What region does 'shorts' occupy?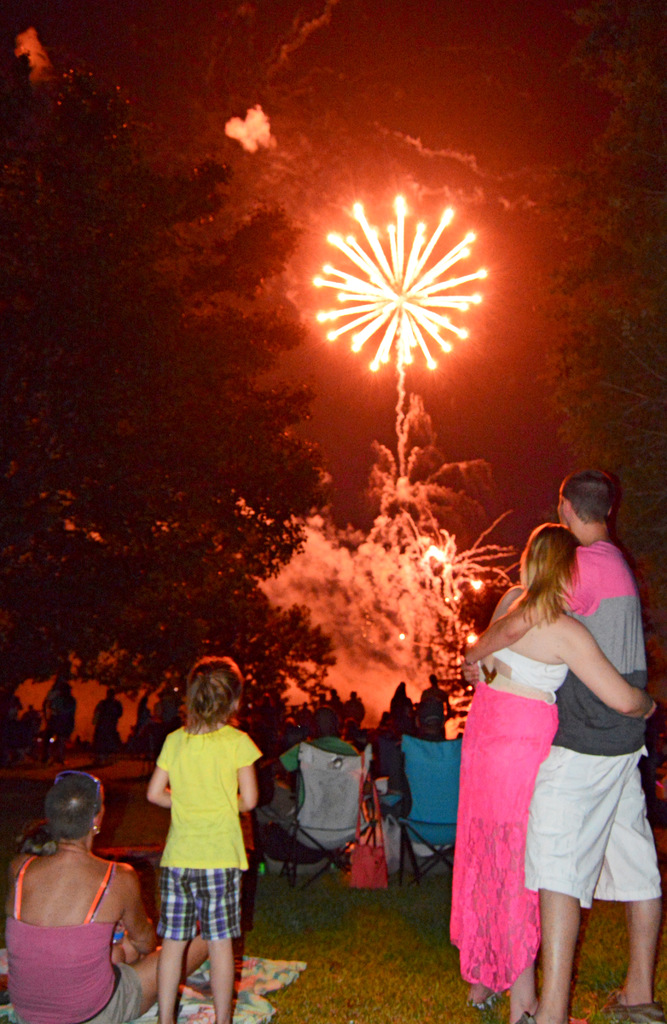
<bbox>136, 890, 240, 965</bbox>.
